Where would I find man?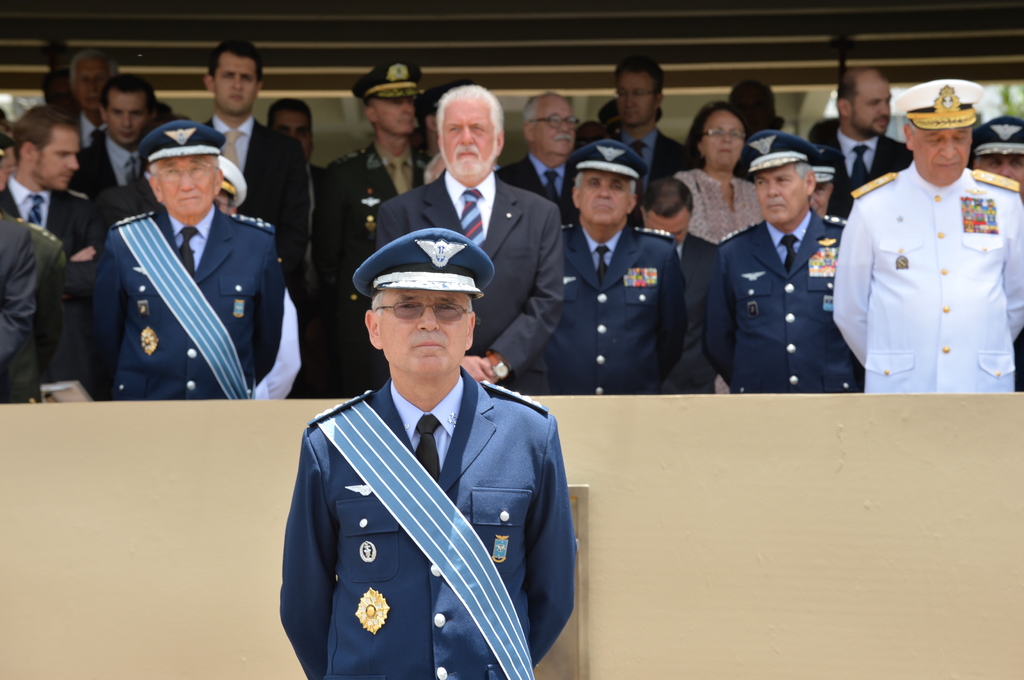
At rect(199, 39, 307, 283).
